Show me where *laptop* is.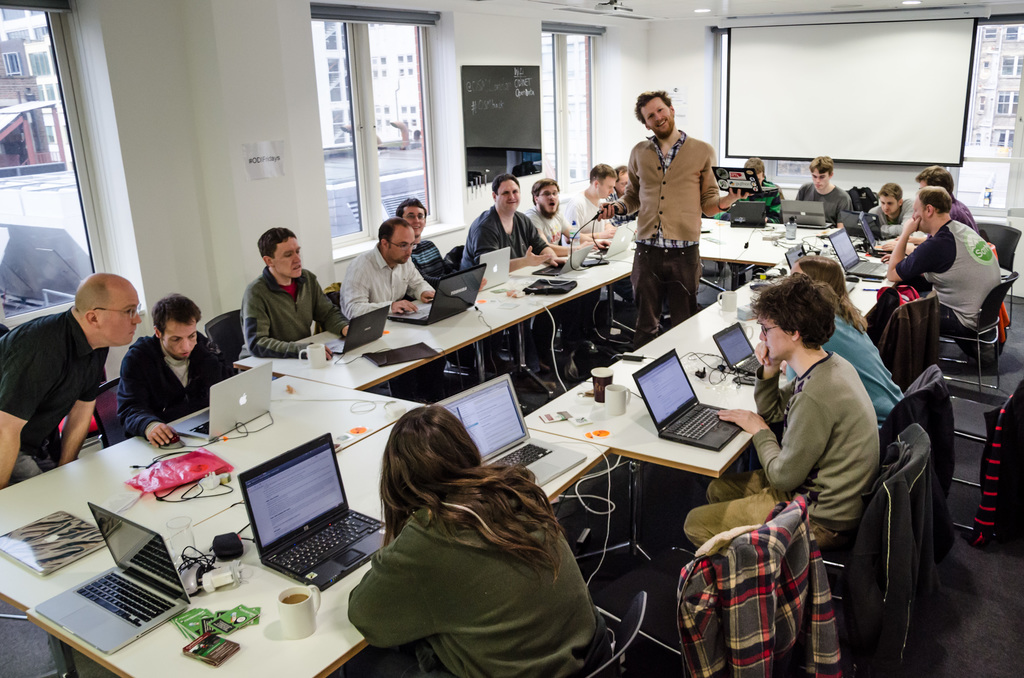
*laptop* is at (782, 200, 824, 229).
